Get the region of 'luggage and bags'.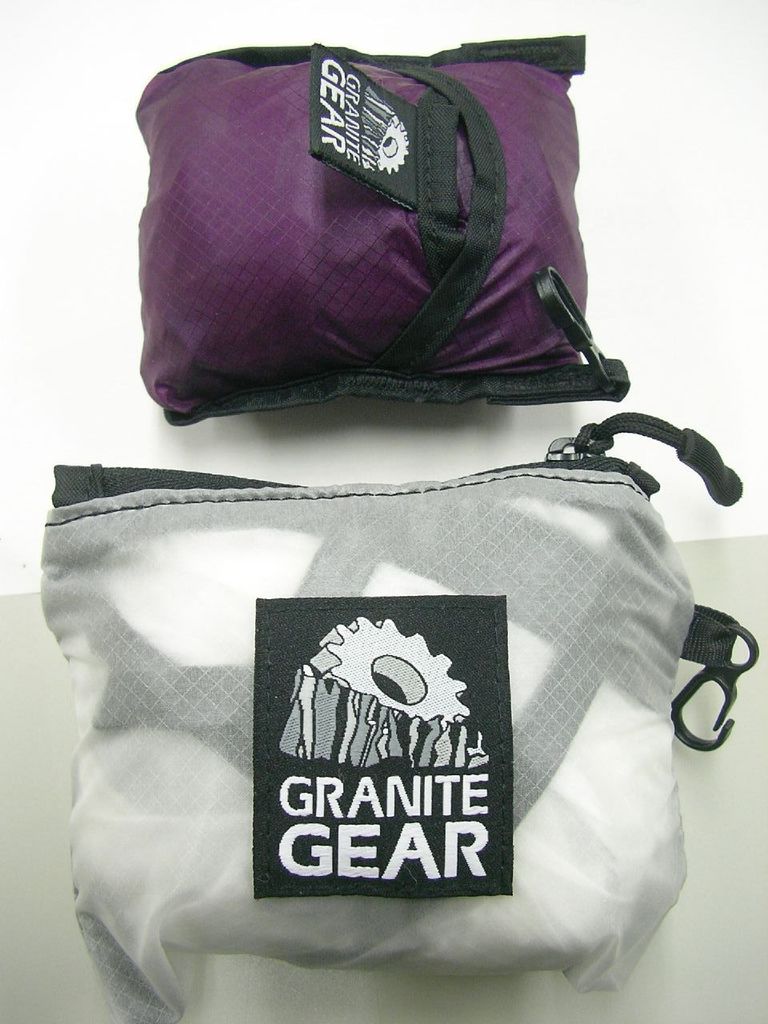
Rect(37, 411, 753, 1023).
